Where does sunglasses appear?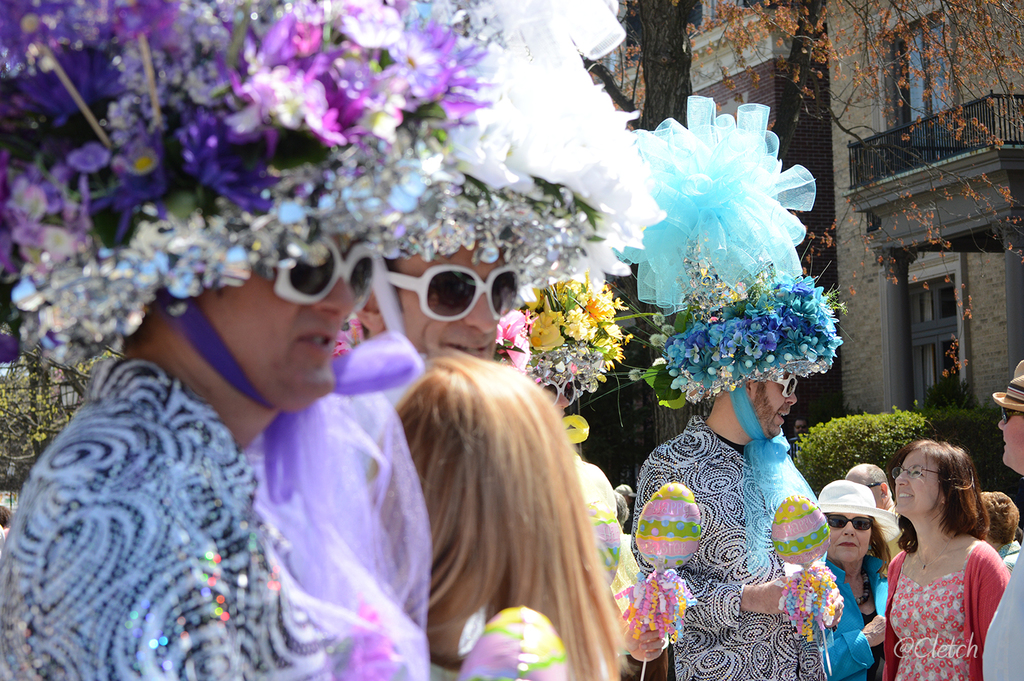
Appears at detection(824, 516, 872, 531).
